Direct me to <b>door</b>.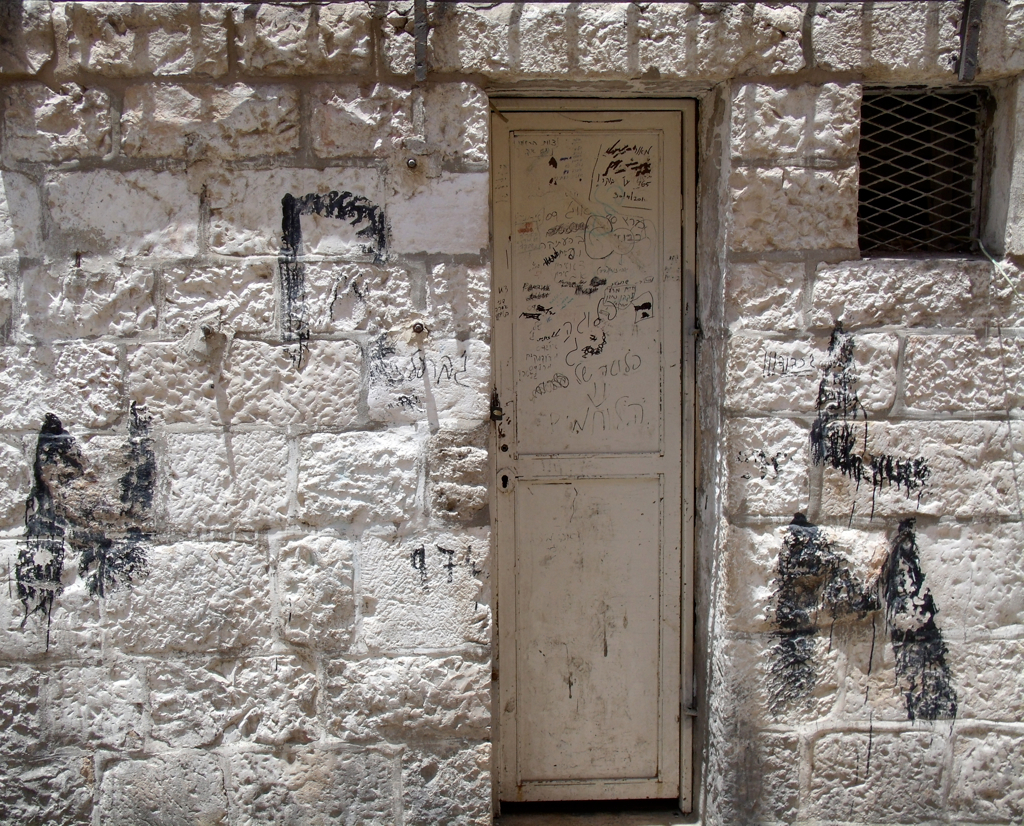
Direction: BBox(490, 112, 682, 802).
